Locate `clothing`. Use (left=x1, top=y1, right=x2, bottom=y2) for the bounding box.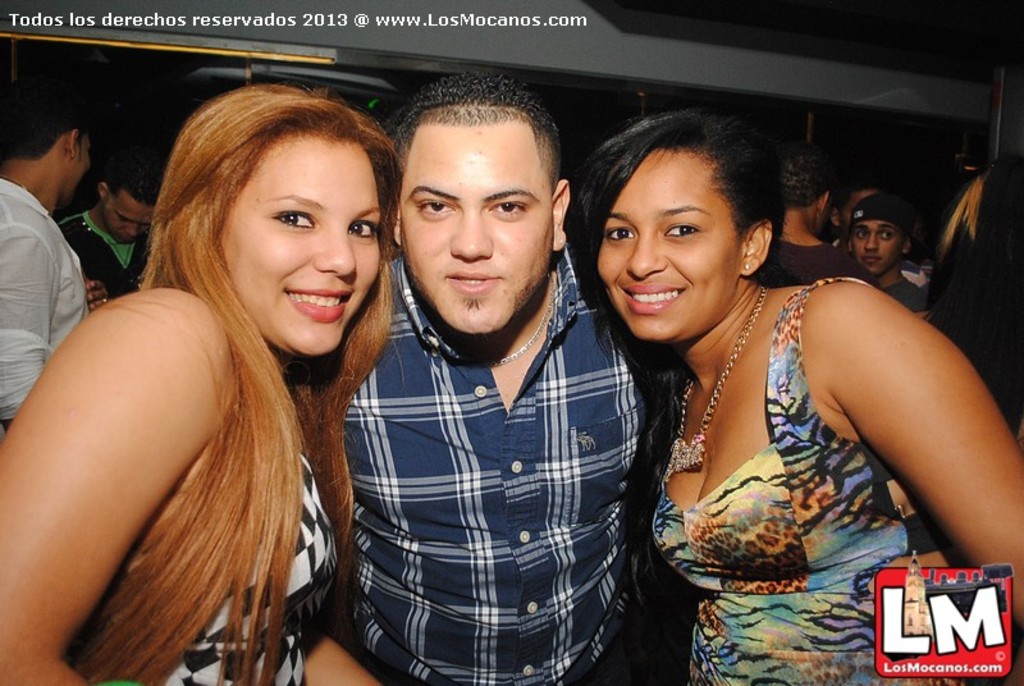
(left=660, top=271, right=974, bottom=685).
